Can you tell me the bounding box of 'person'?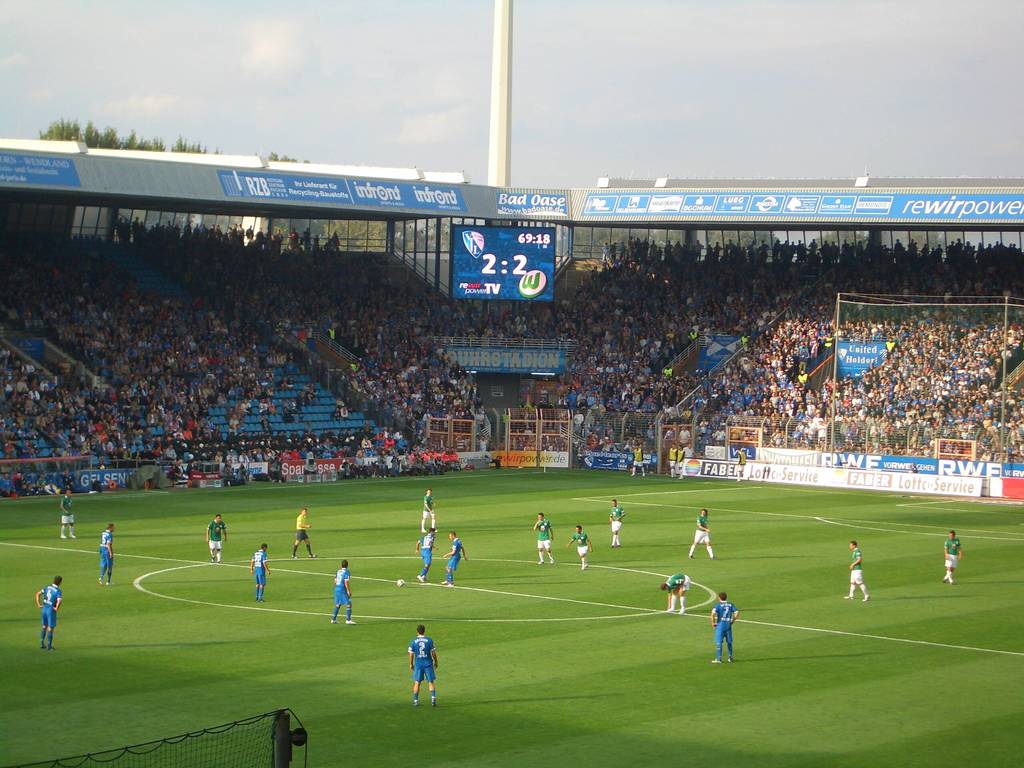
(x1=531, y1=511, x2=554, y2=565).
